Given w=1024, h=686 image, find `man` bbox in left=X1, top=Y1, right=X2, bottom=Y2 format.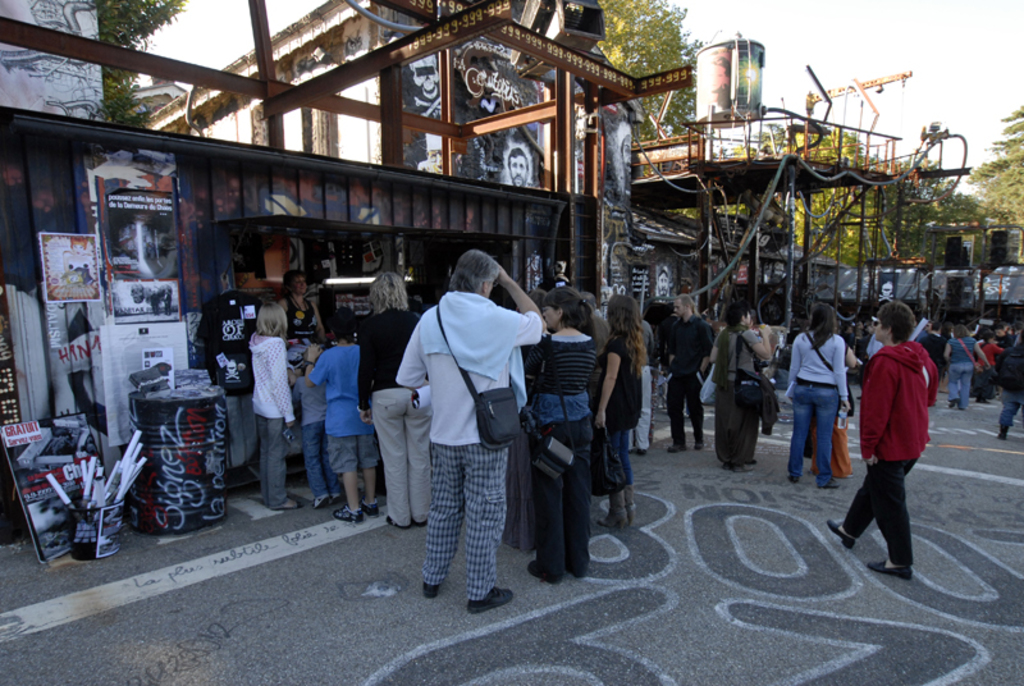
left=998, top=335, right=1023, bottom=439.
